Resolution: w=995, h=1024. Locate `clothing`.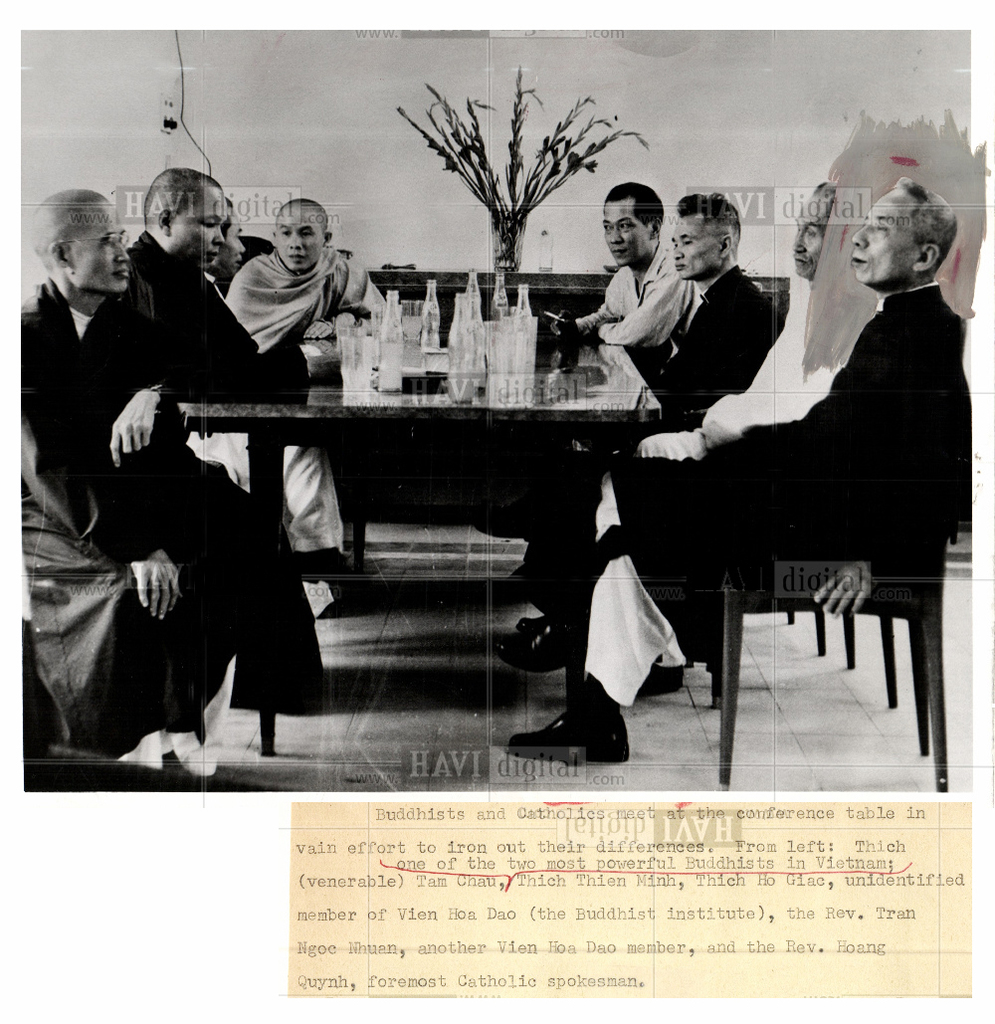
box(521, 262, 782, 636).
